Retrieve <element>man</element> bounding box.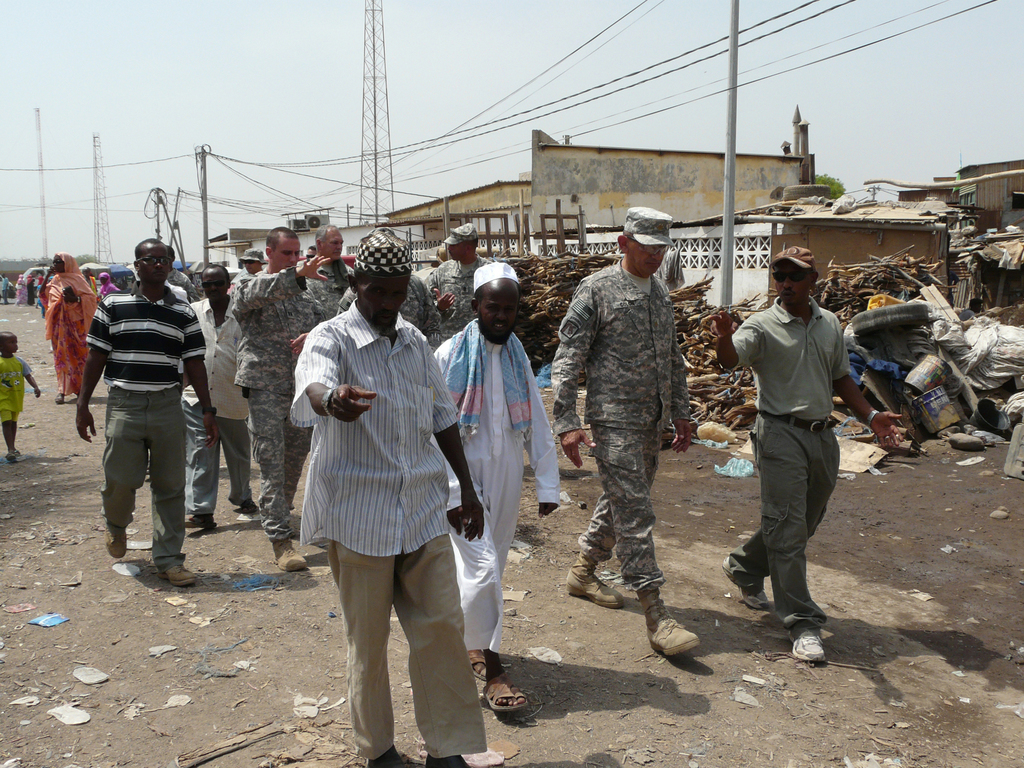
Bounding box: [712, 245, 909, 664].
